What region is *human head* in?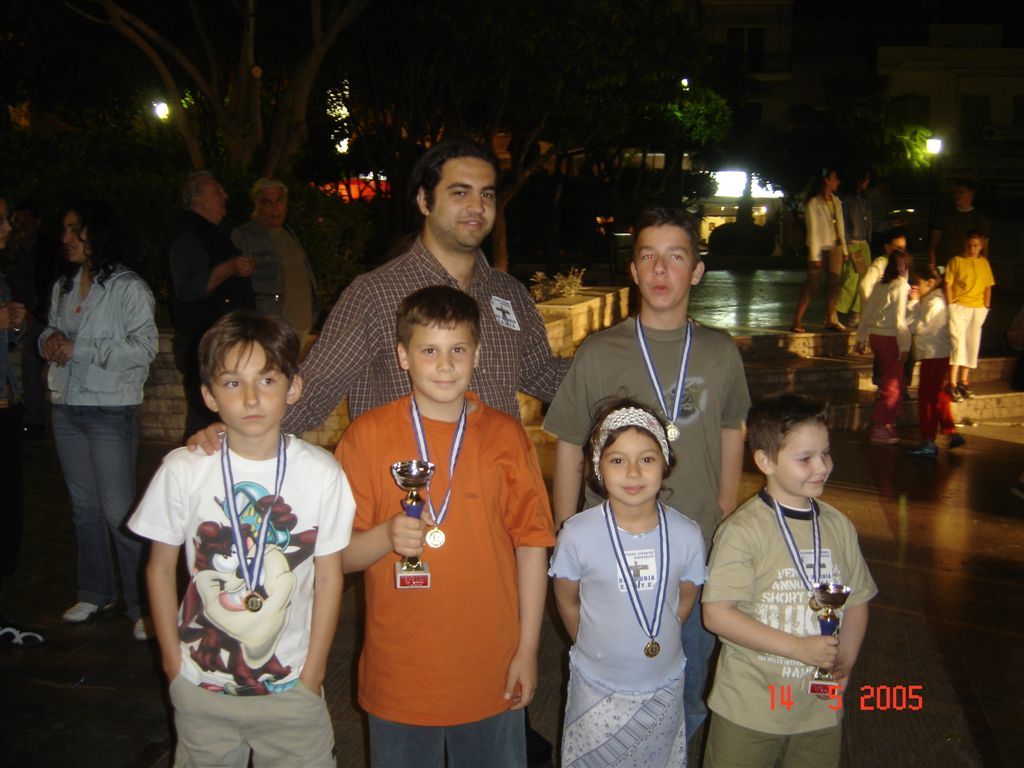
63:203:110:268.
